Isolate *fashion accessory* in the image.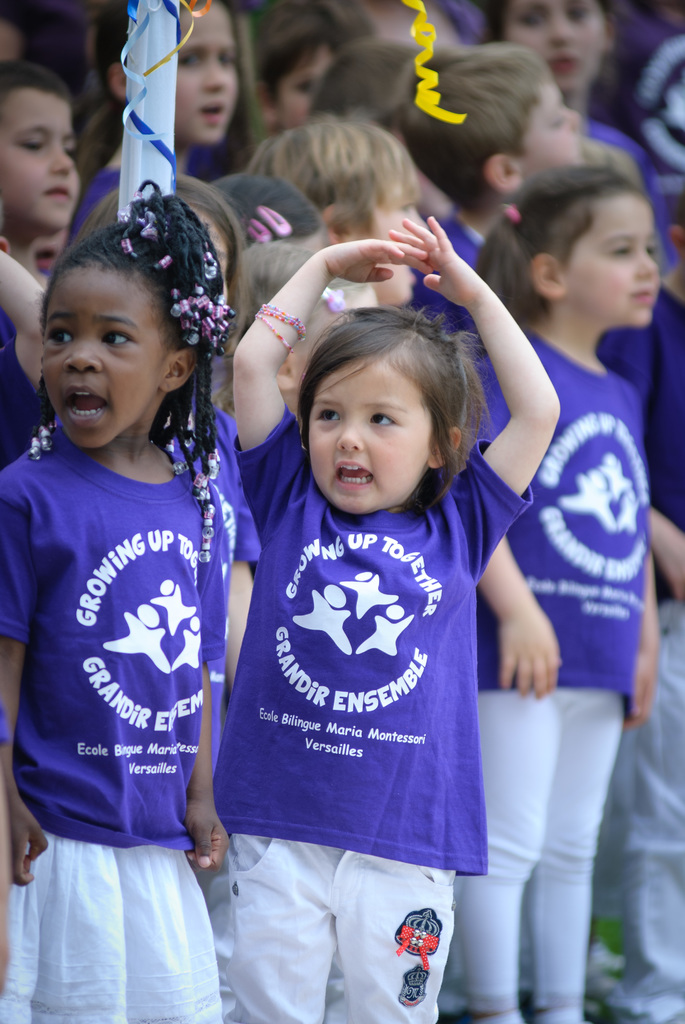
Isolated region: 319,284,340,312.
